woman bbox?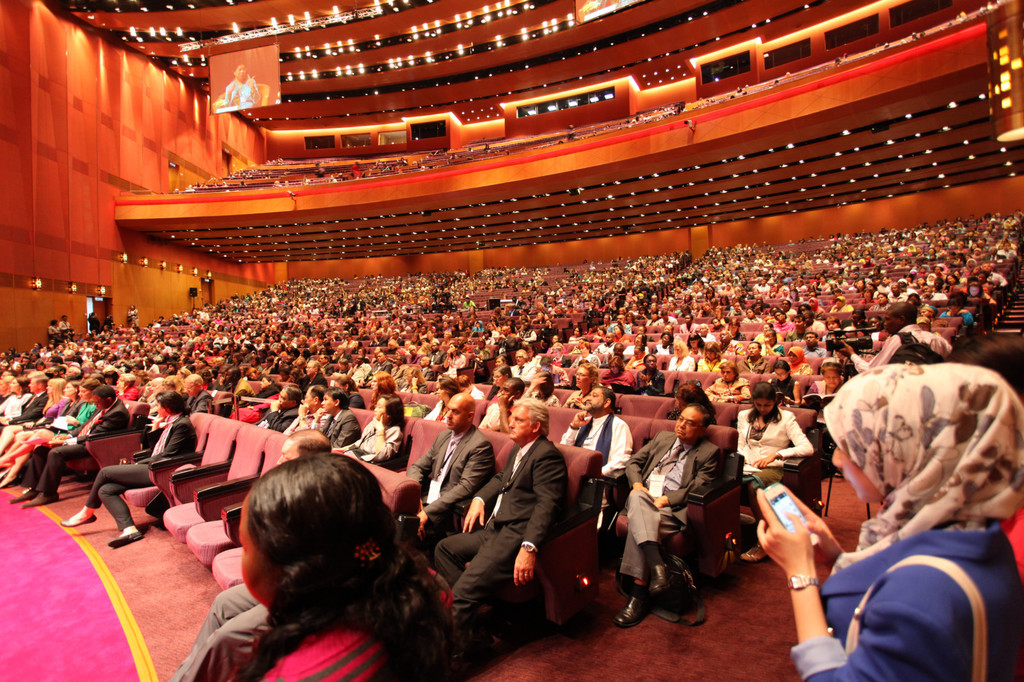
{"x1": 767, "y1": 363, "x2": 802, "y2": 411}
